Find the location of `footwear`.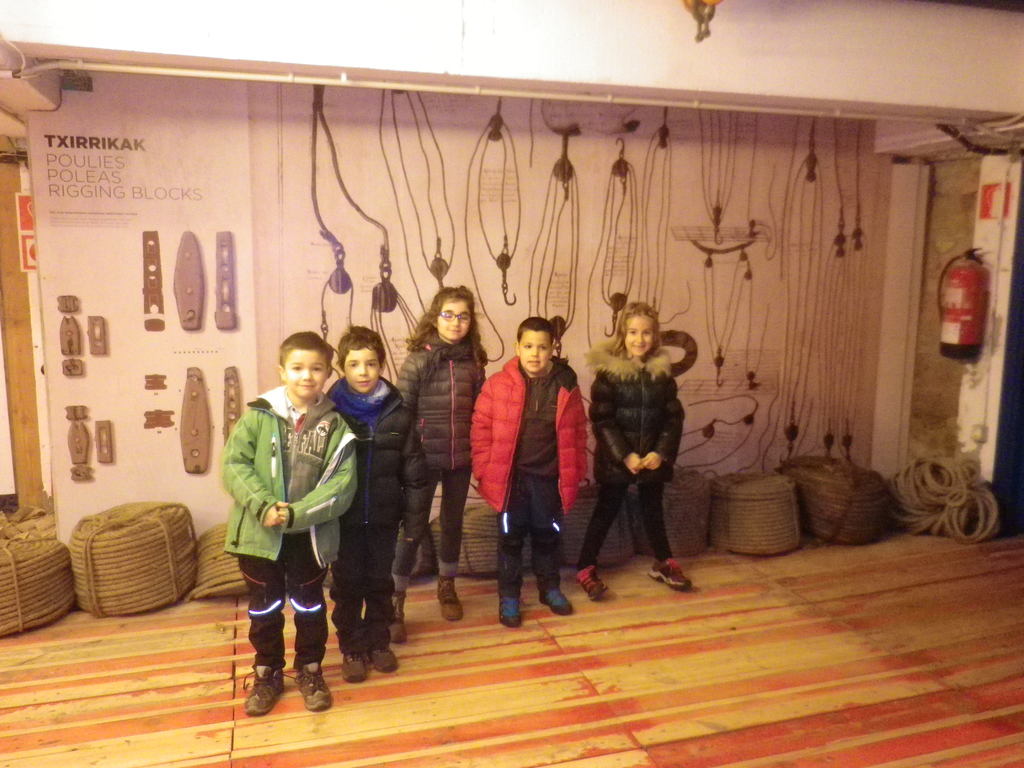
Location: [239, 659, 285, 718].
